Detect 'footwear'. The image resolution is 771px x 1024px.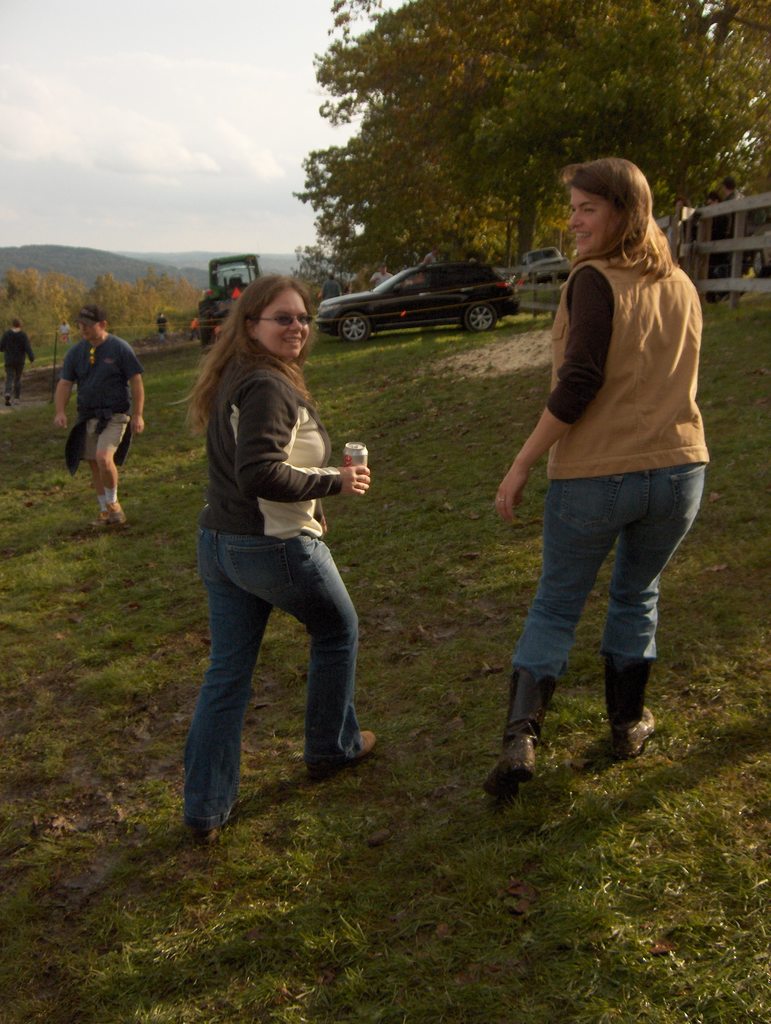
{"x1": 3, "y1": 392, "x2": 10, "y2": 406}.
